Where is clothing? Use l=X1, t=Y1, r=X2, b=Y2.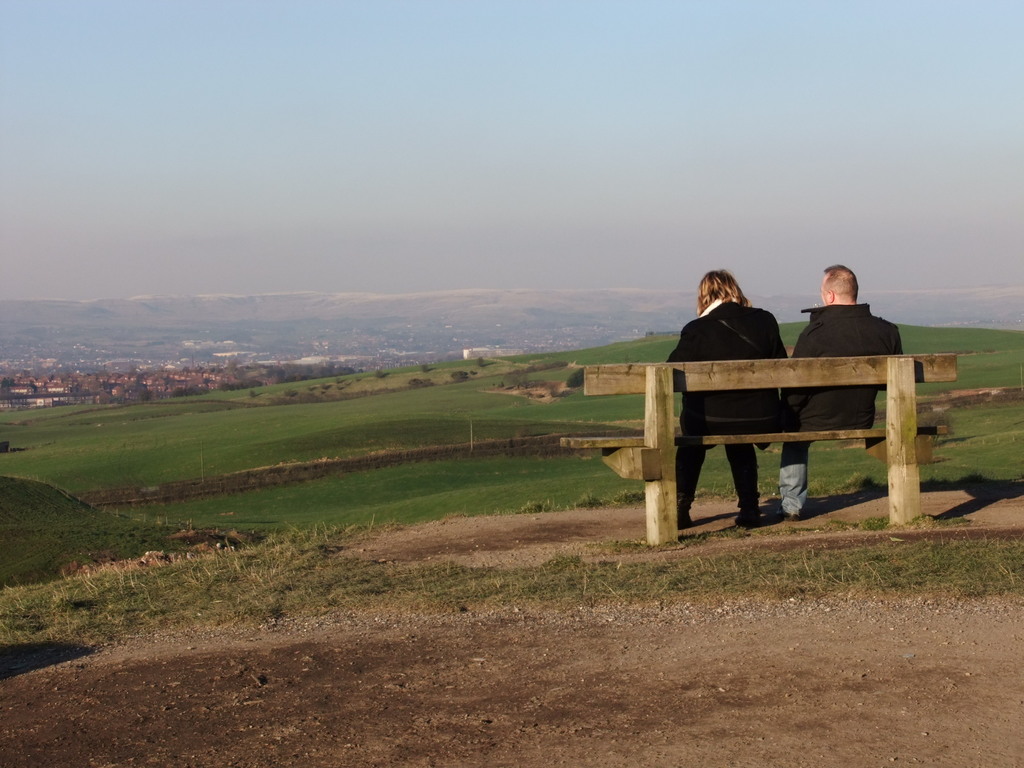
l=780, t=441, r=812, b=511.
